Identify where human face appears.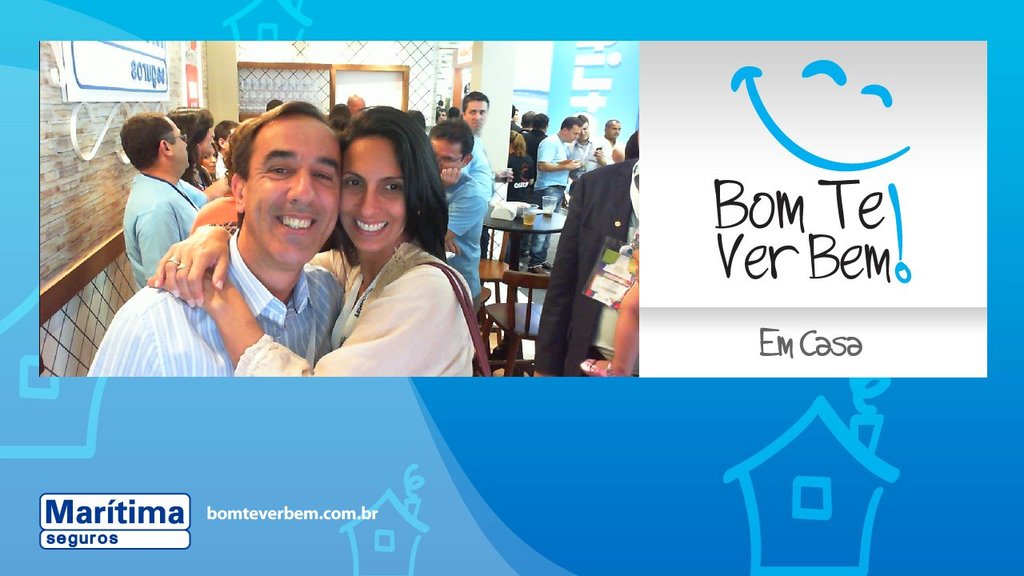
Appears at rect(173, 122, 193, 166).
